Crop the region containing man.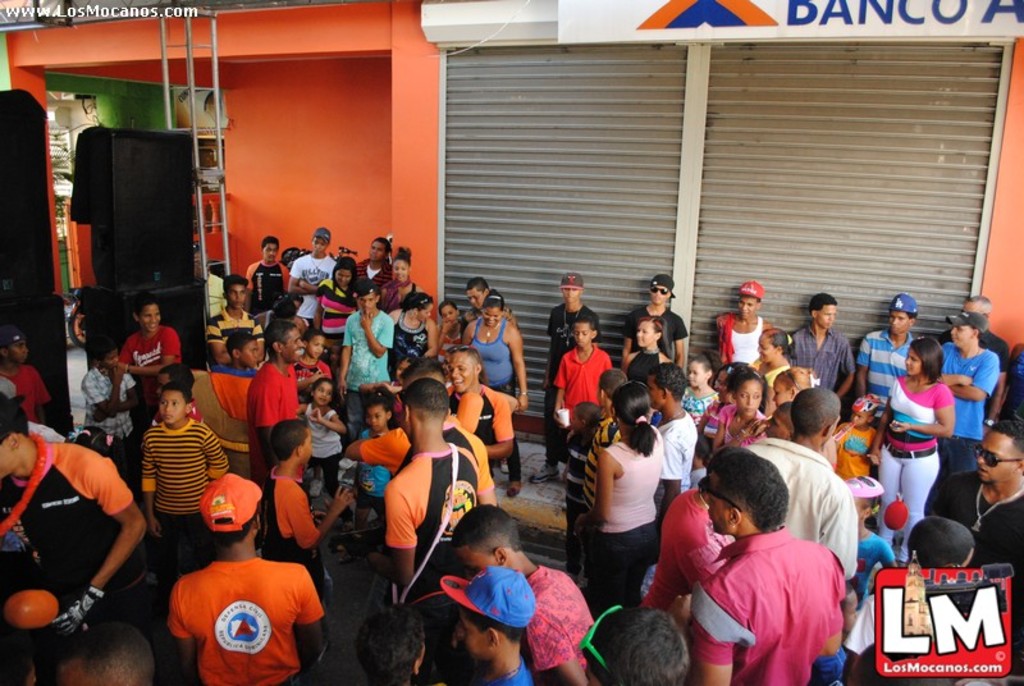
Crop region: rect(165, 470, 337, 685).
